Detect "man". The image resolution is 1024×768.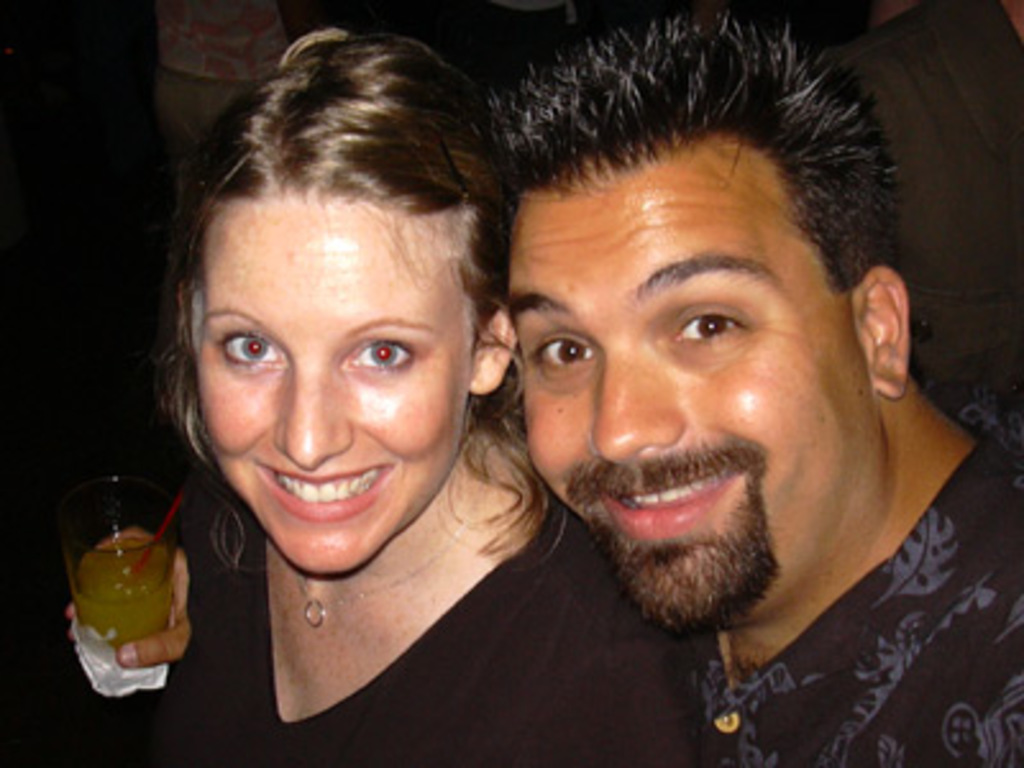
bbox=(479, 105, 957, 732).
